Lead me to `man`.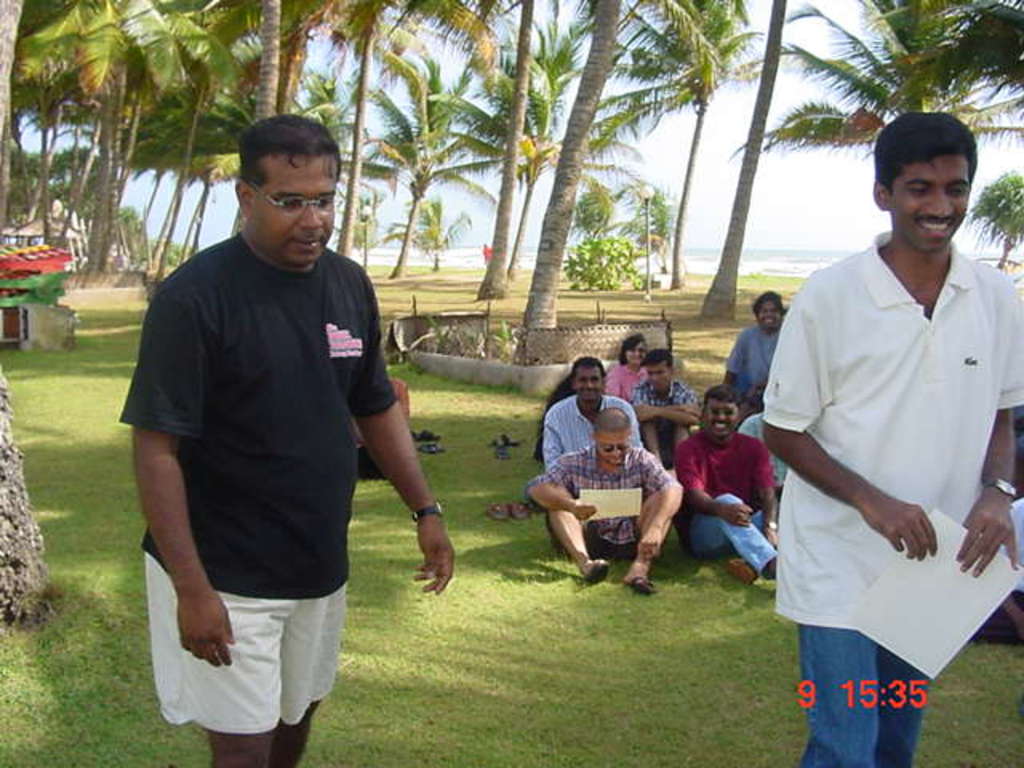
Lead to box=[522, 403, 680, 602].
